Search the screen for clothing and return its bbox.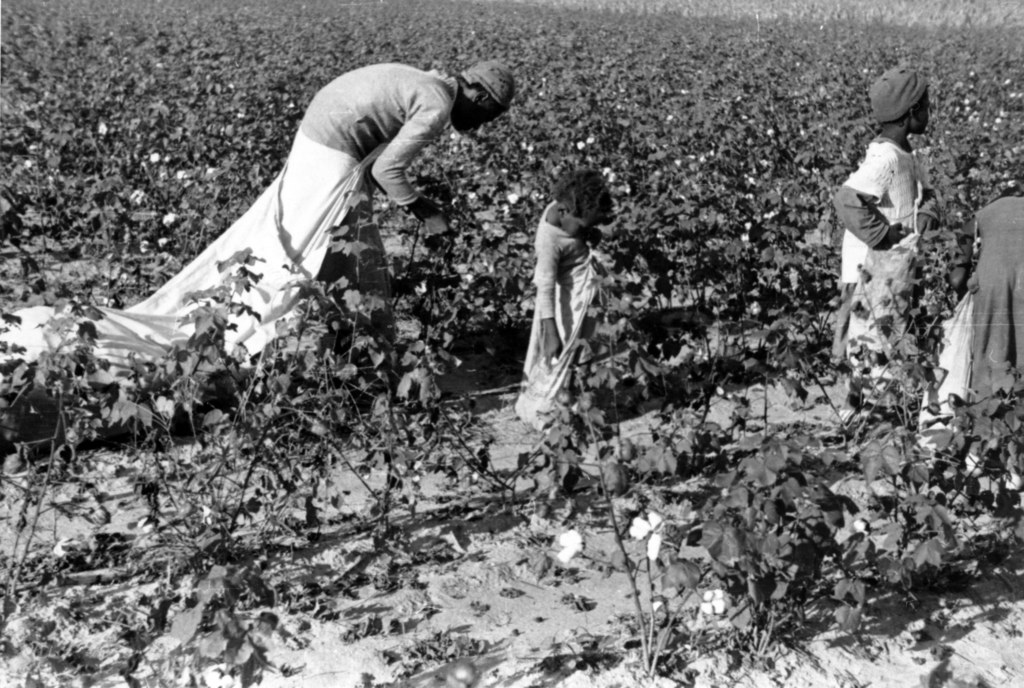
Found: bbox=[515, 202, 598, 426].
